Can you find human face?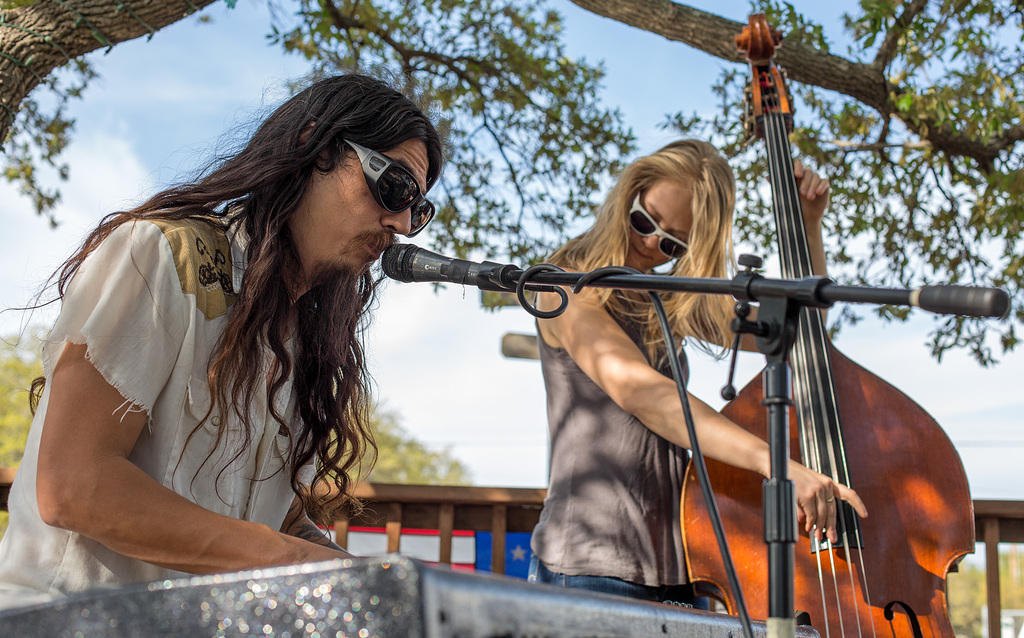
Yes, bounding box: (left=293, top=143, right=431, bottom=281).
